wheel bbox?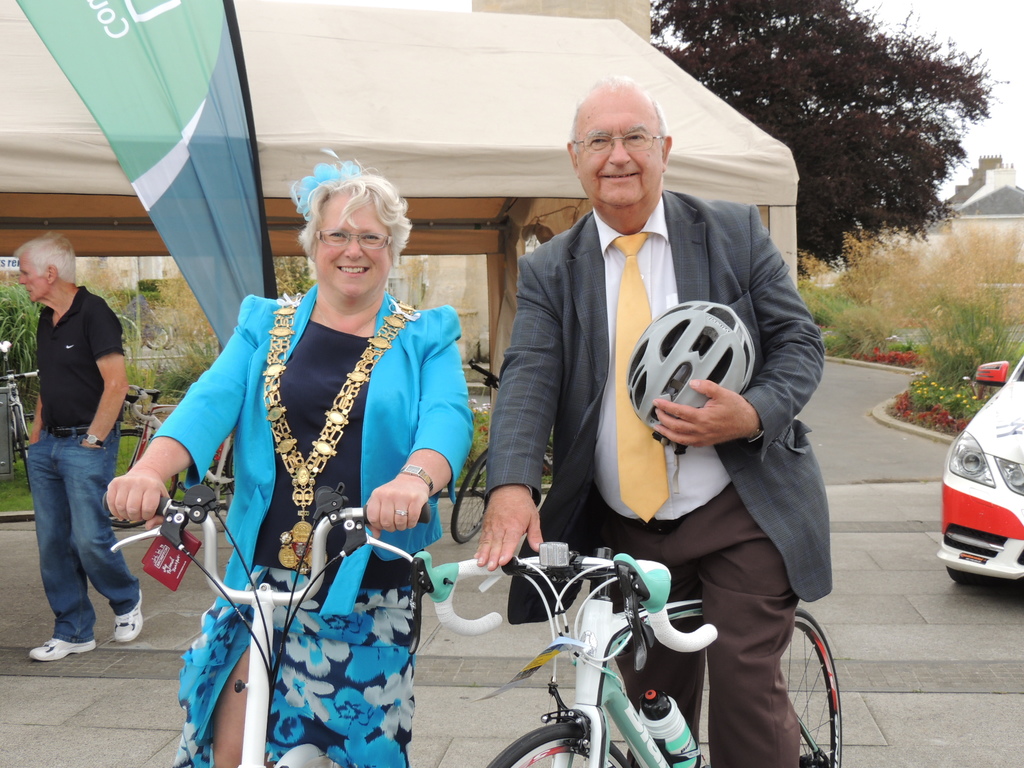
495, 724, 632, 767
